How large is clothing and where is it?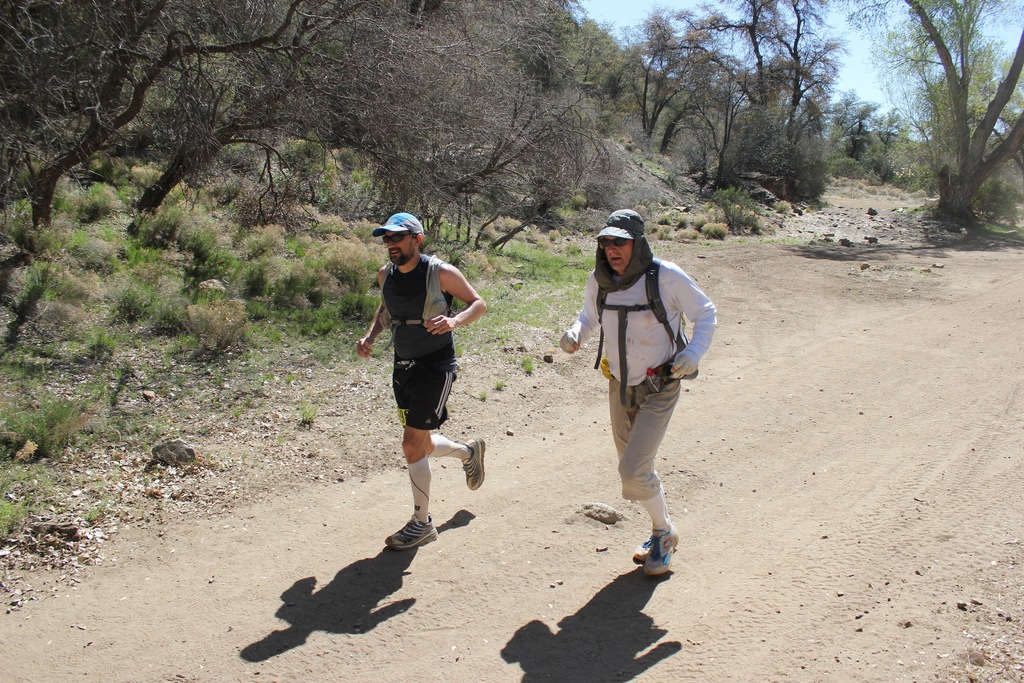
Bounding box: select_region(382, 248, 462, 432).
